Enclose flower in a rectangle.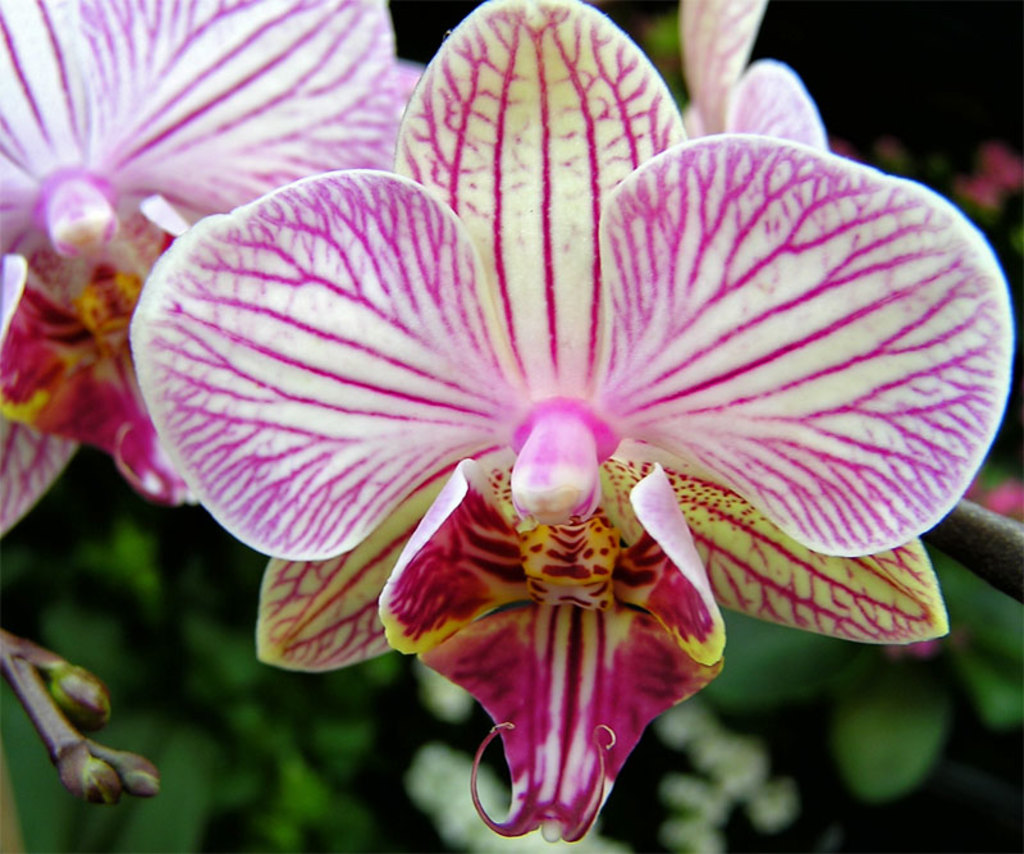
[left=0, top=1, right=433, bottom=542].
